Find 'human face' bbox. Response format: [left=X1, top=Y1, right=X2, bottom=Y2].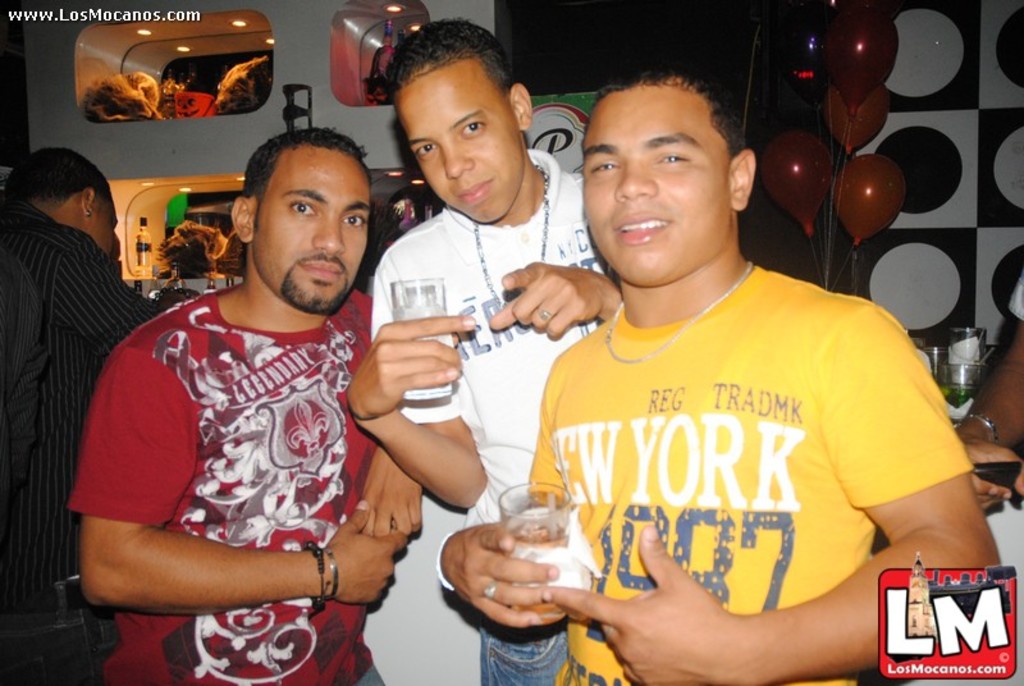
[left=99, top=196, right=118, bottom=264].
